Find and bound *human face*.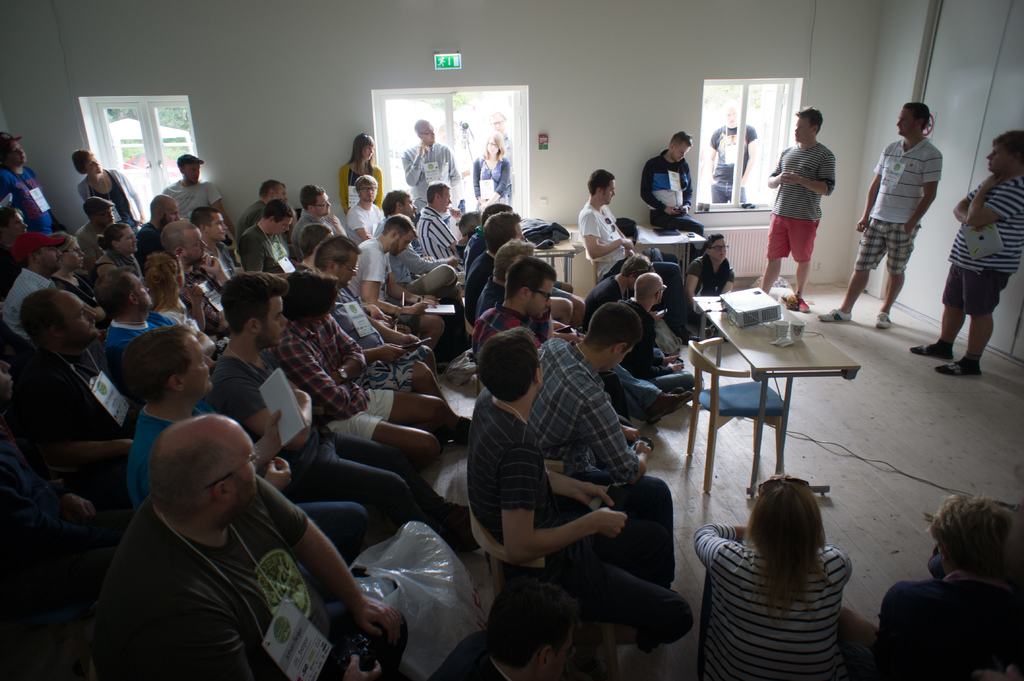
Bound: bbox=(602, 180, 614, 209).
